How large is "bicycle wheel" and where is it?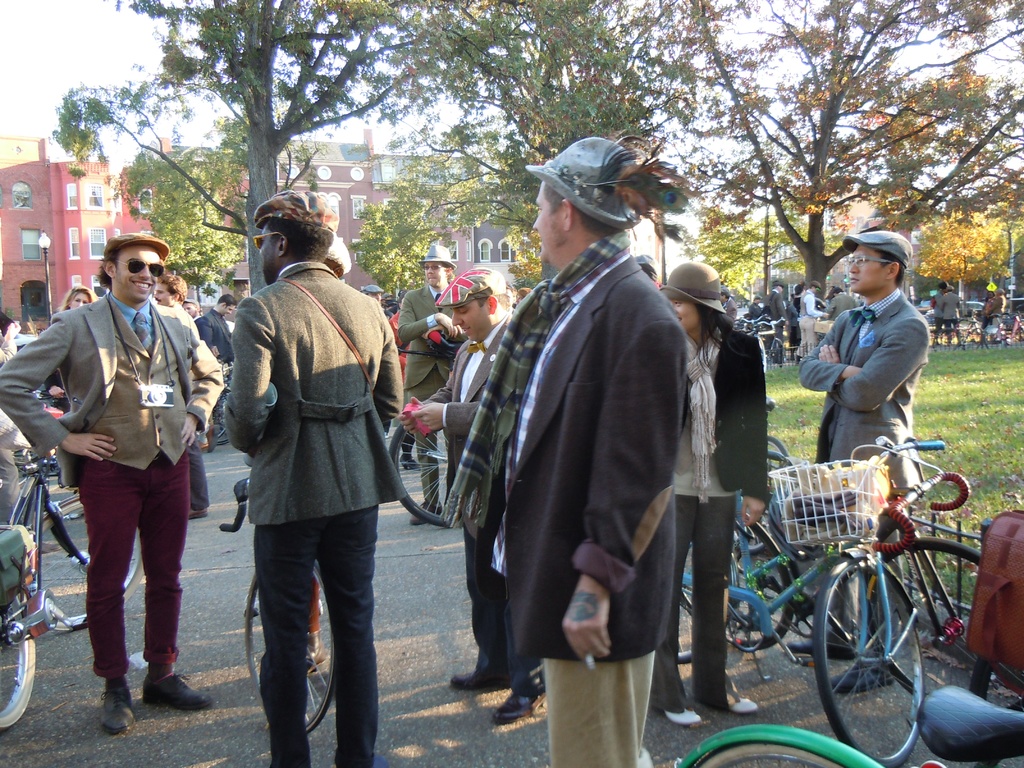
Bounding box: locate(211, 383, 241, 452).
